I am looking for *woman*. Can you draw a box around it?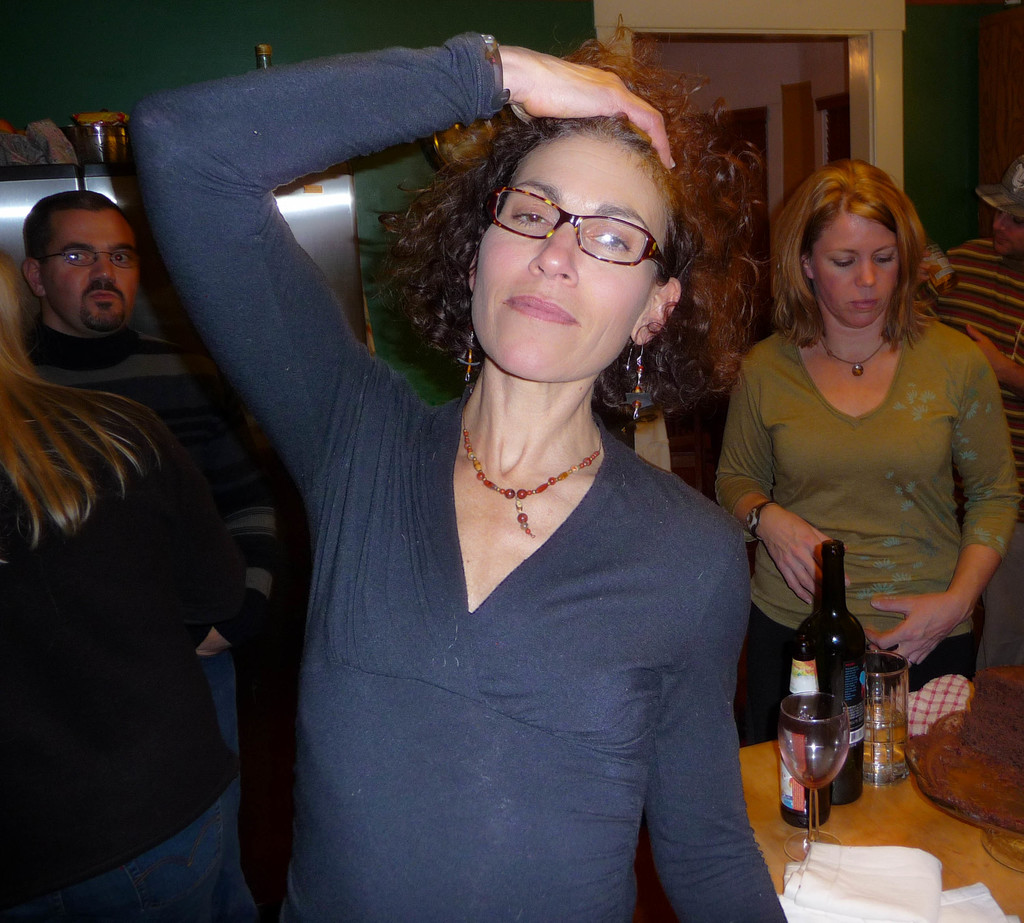
Sure, the bounding box is box=[717, 158, 1023, 746].
